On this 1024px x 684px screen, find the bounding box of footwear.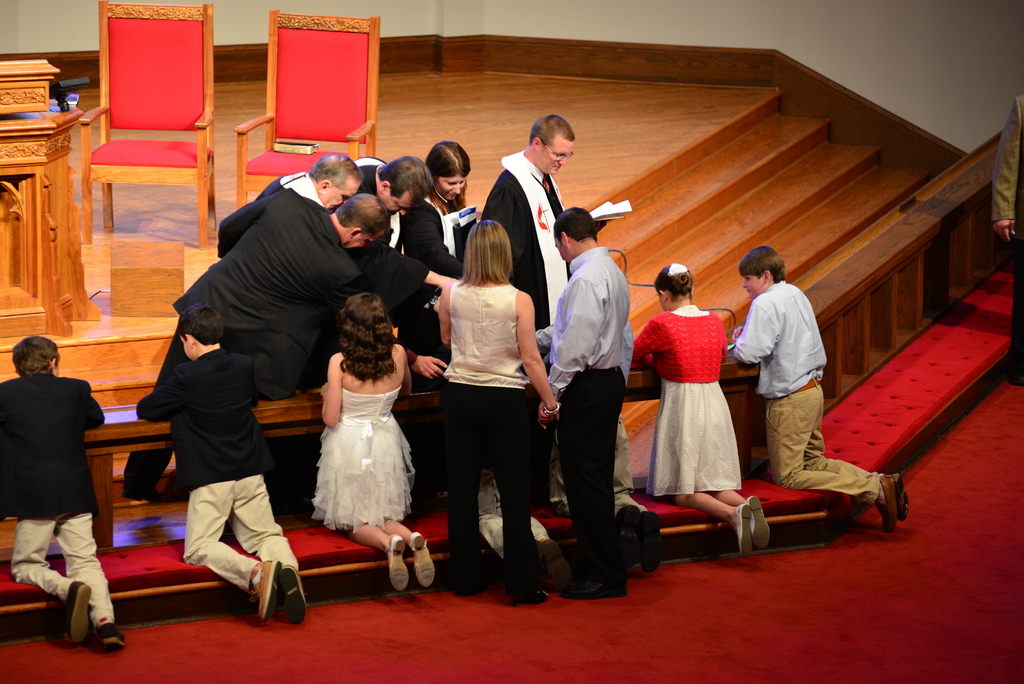
Bounding box: l=538, t=537, r=569, b=582.
